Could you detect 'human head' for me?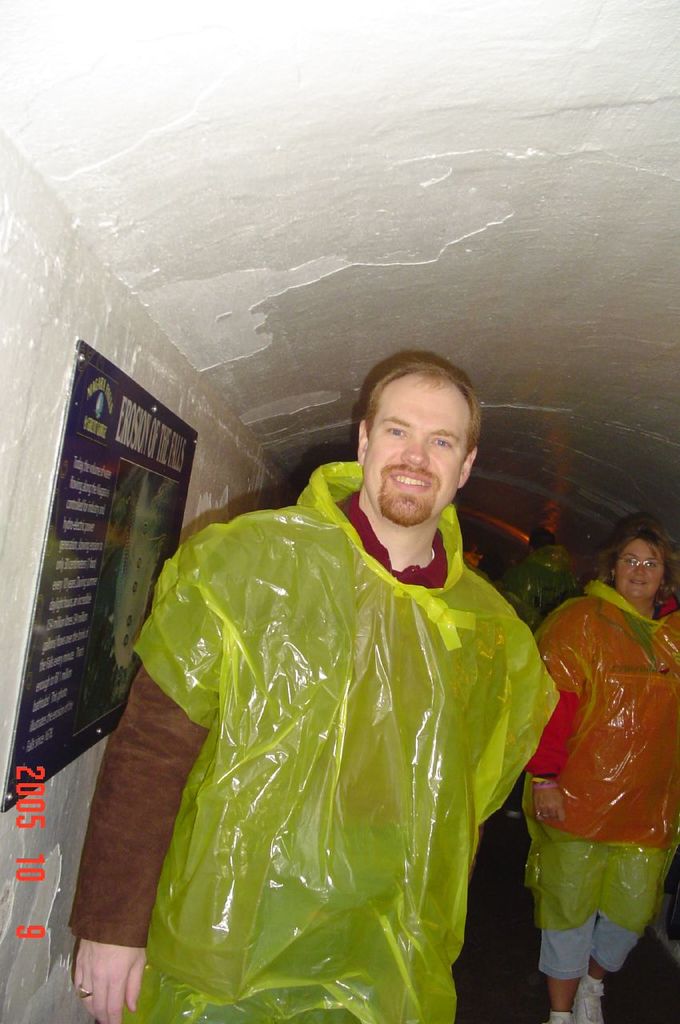
Detection result: [607,521,671,593].
